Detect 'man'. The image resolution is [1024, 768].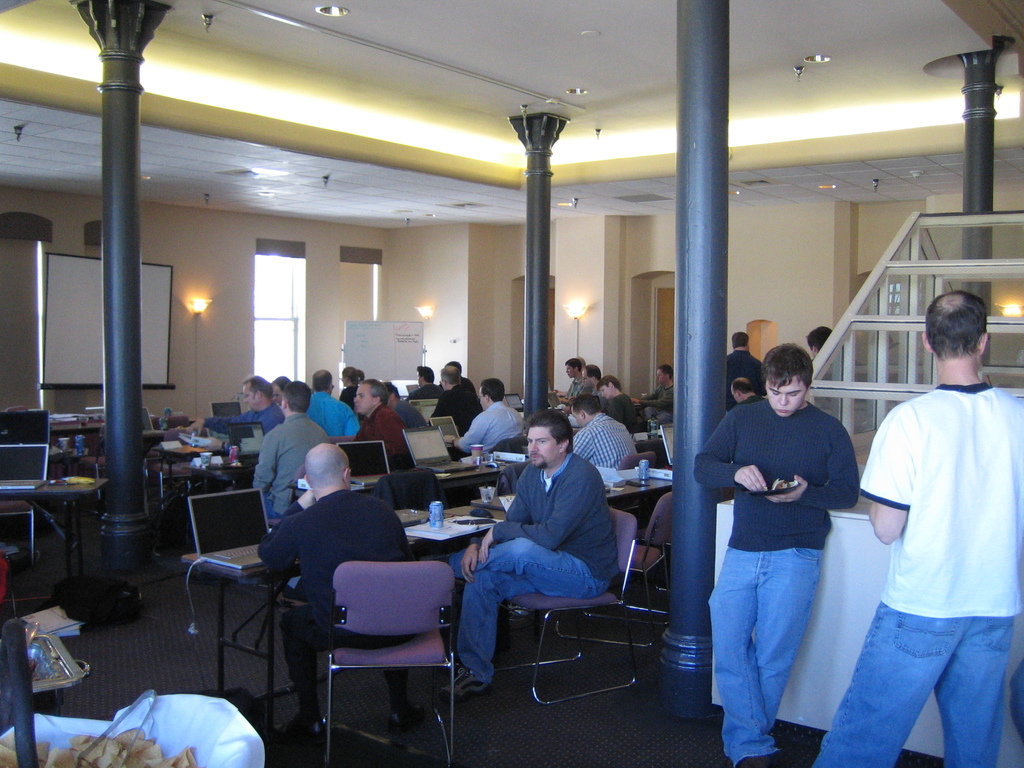
select_region(726, 333, 765, 383).
